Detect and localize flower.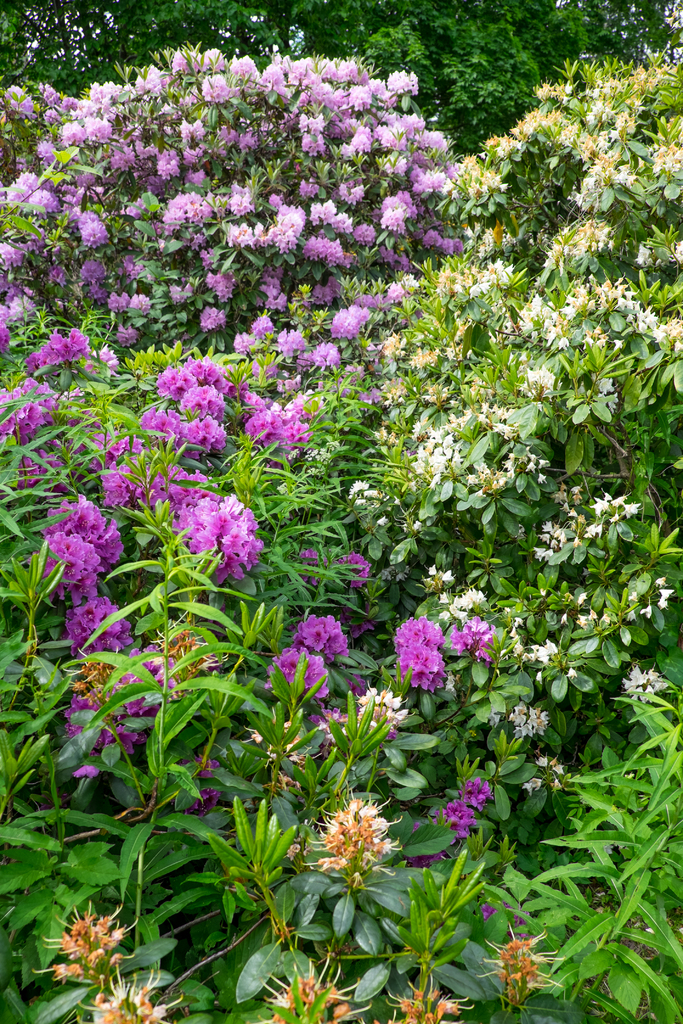
Localized at x1=274 y1=646 x2=325 y2=728.
